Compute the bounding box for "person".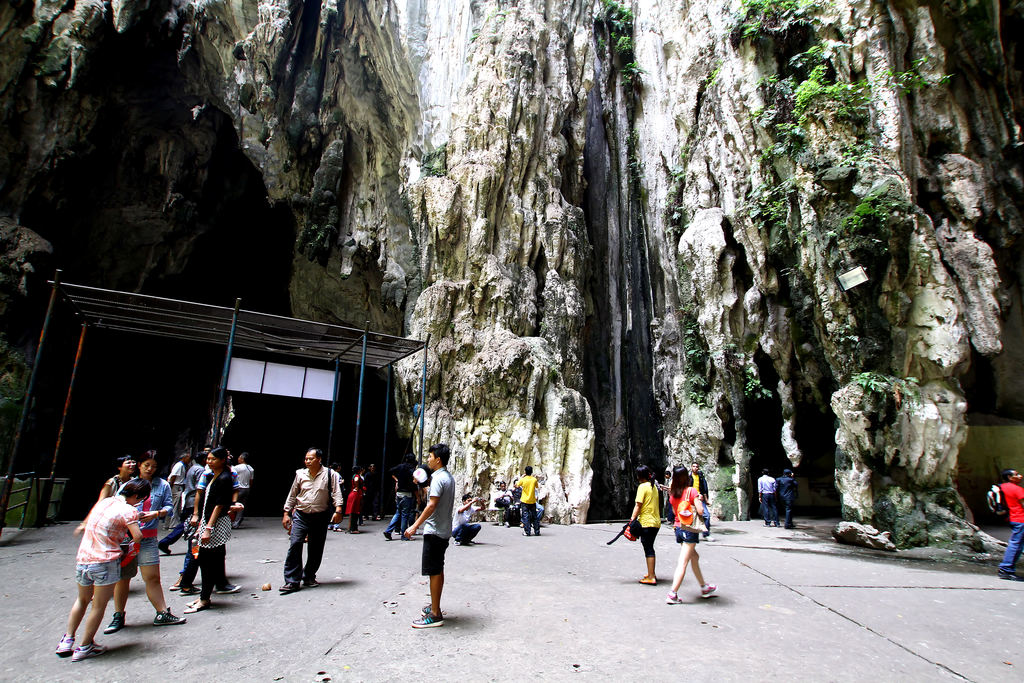
l=449, t=493, r=481, b=551.
